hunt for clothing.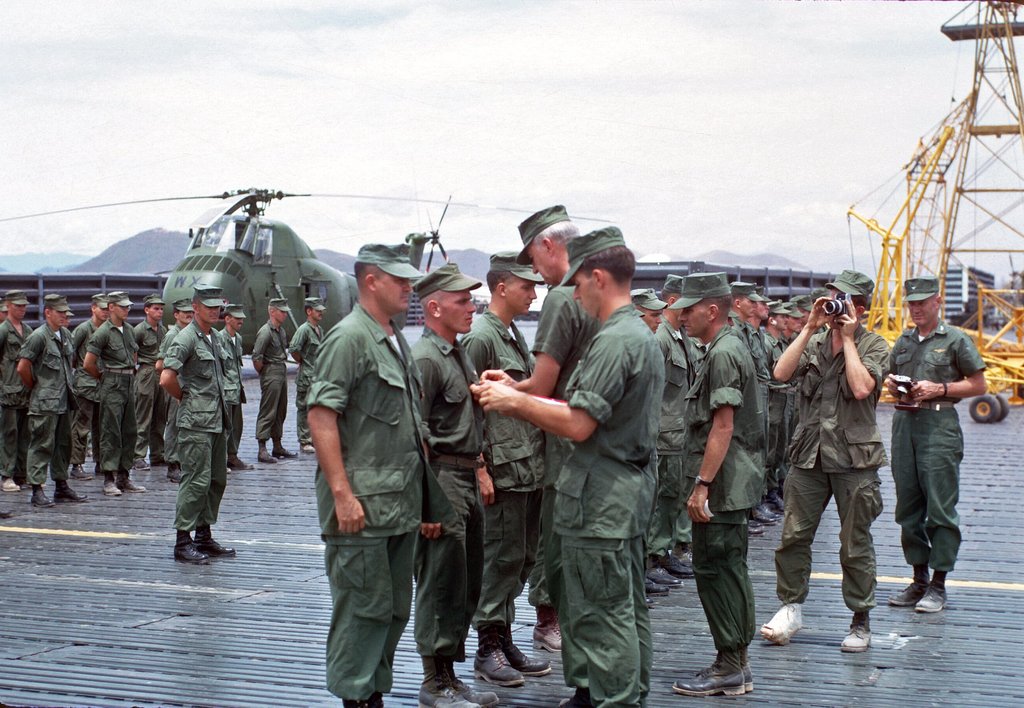
Hunted down at [161, 320, 228, 533].
